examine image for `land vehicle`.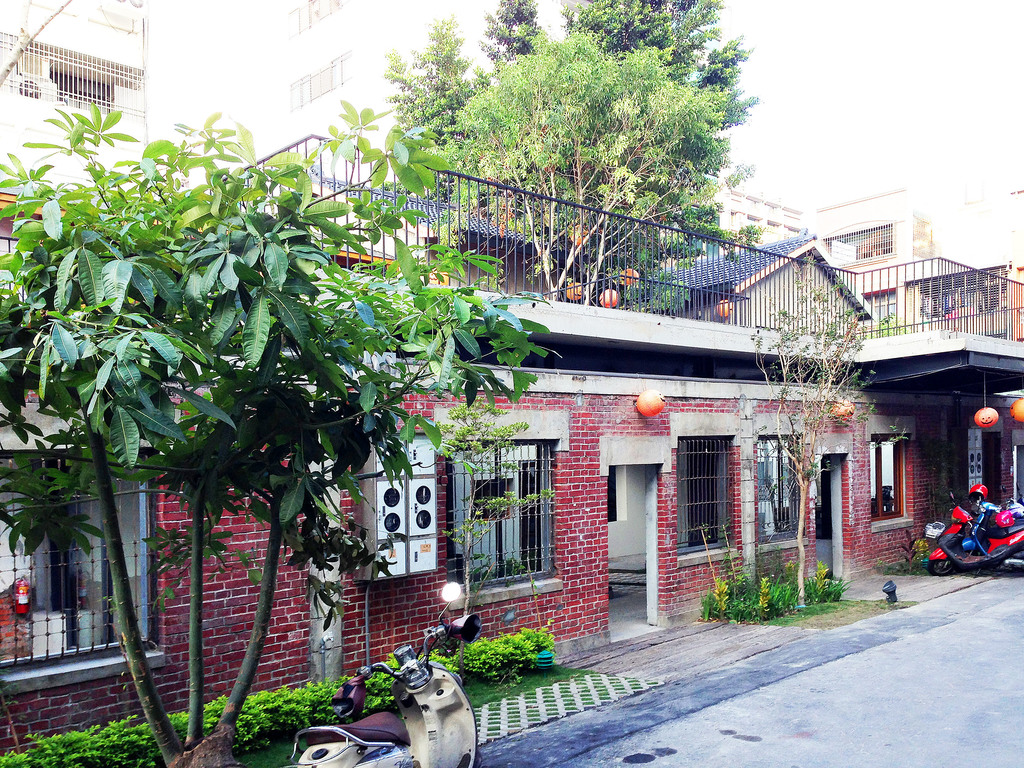
Examination result: 287/582/480/767.
